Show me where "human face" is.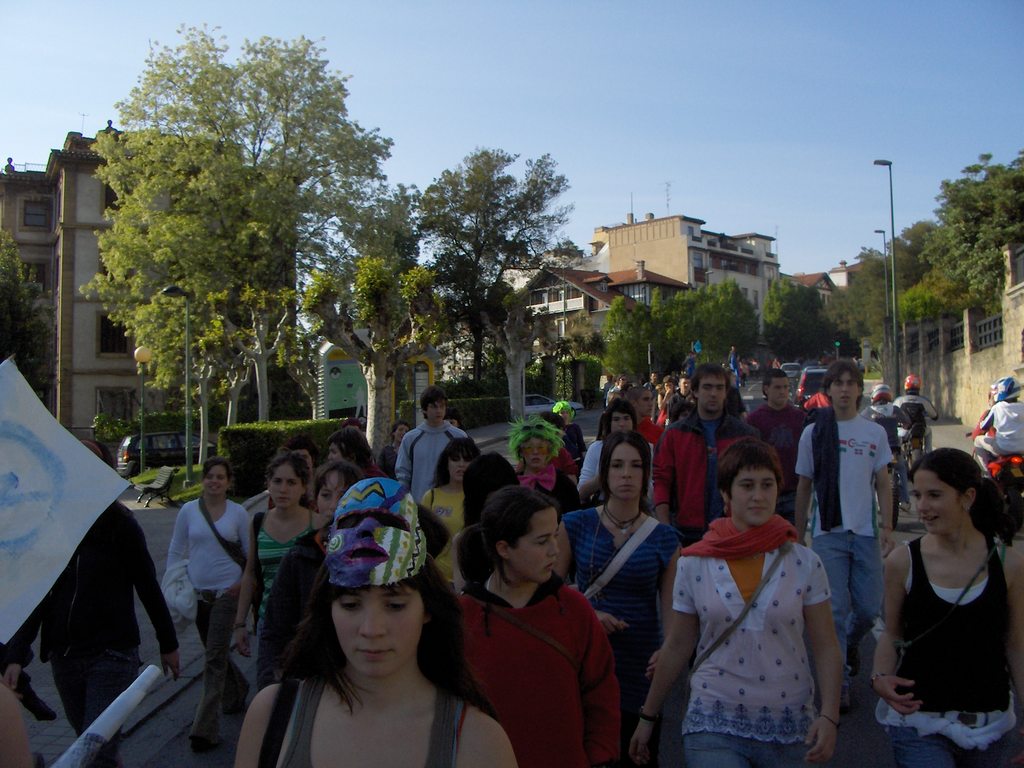
"human face" is at 425, 400, 445, 425.
